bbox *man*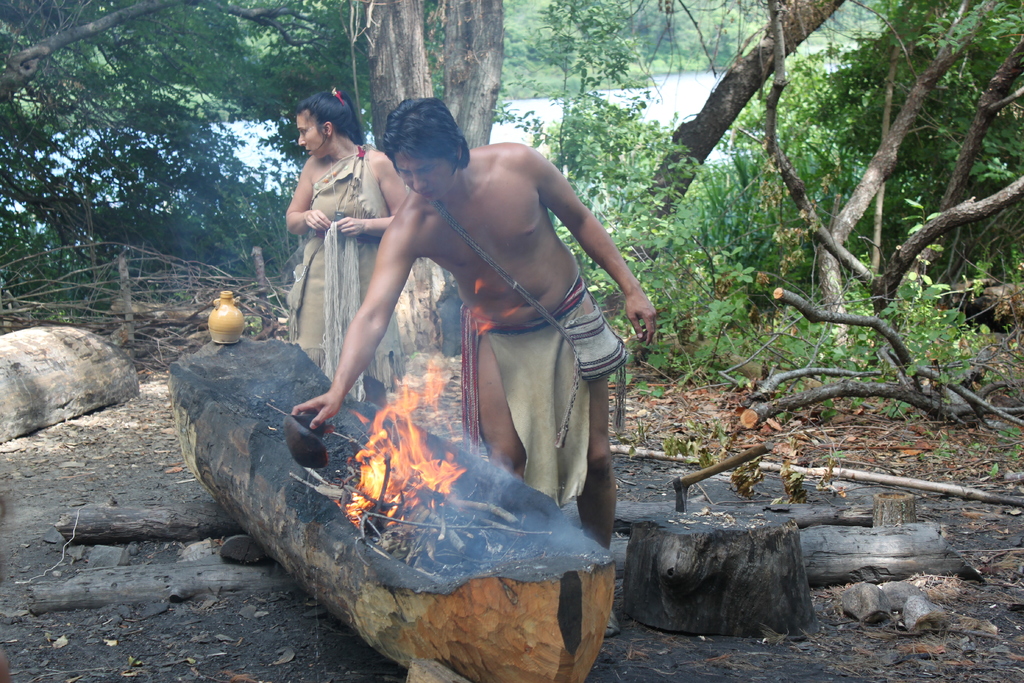
274:93:641:586
